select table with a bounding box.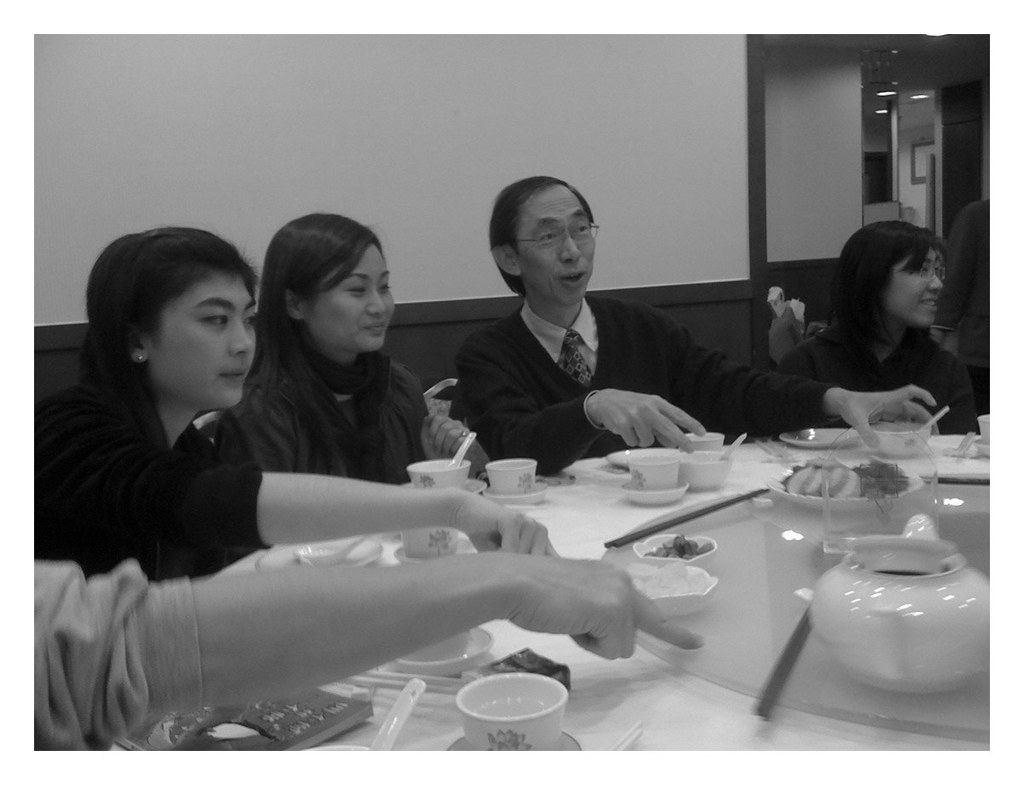
[left=43, top=408, right=937, bottom=779].
